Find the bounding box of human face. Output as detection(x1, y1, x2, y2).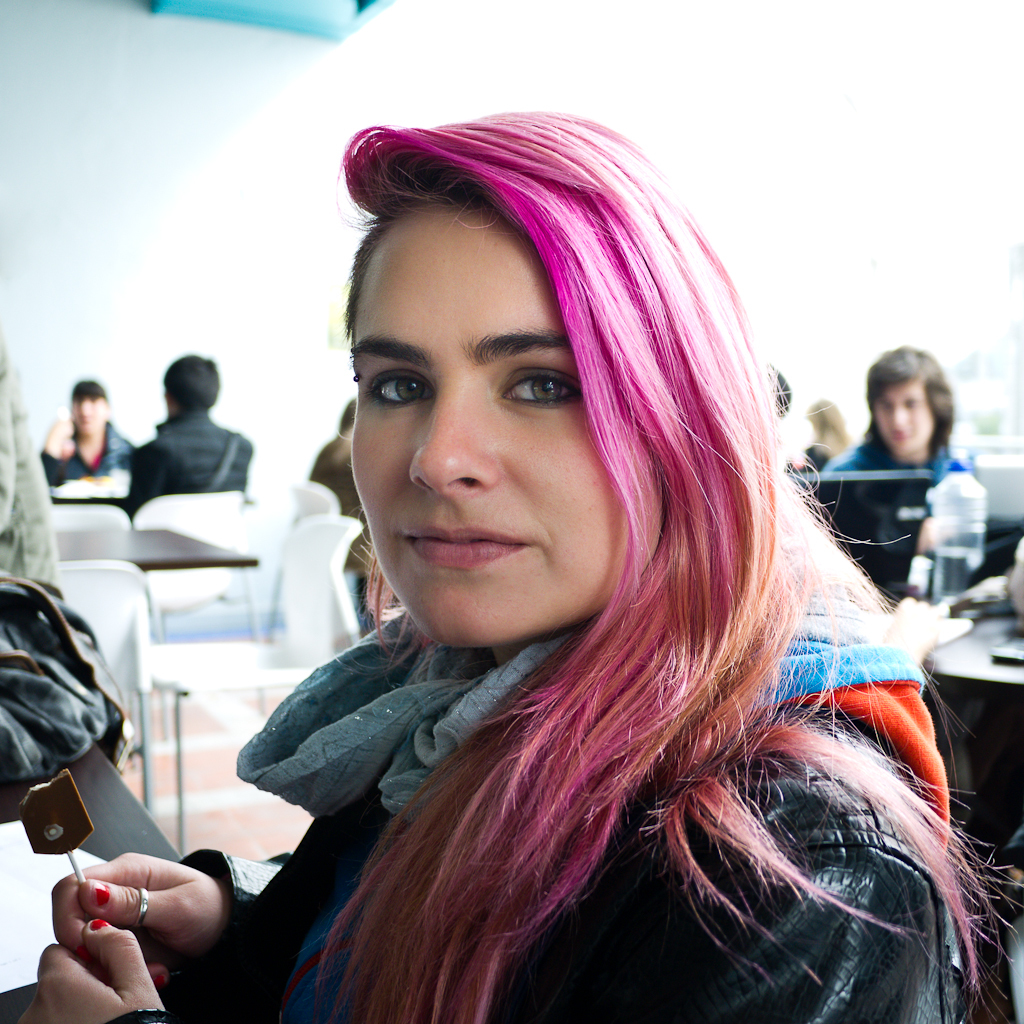
detection(357, 210, 653, 657).
